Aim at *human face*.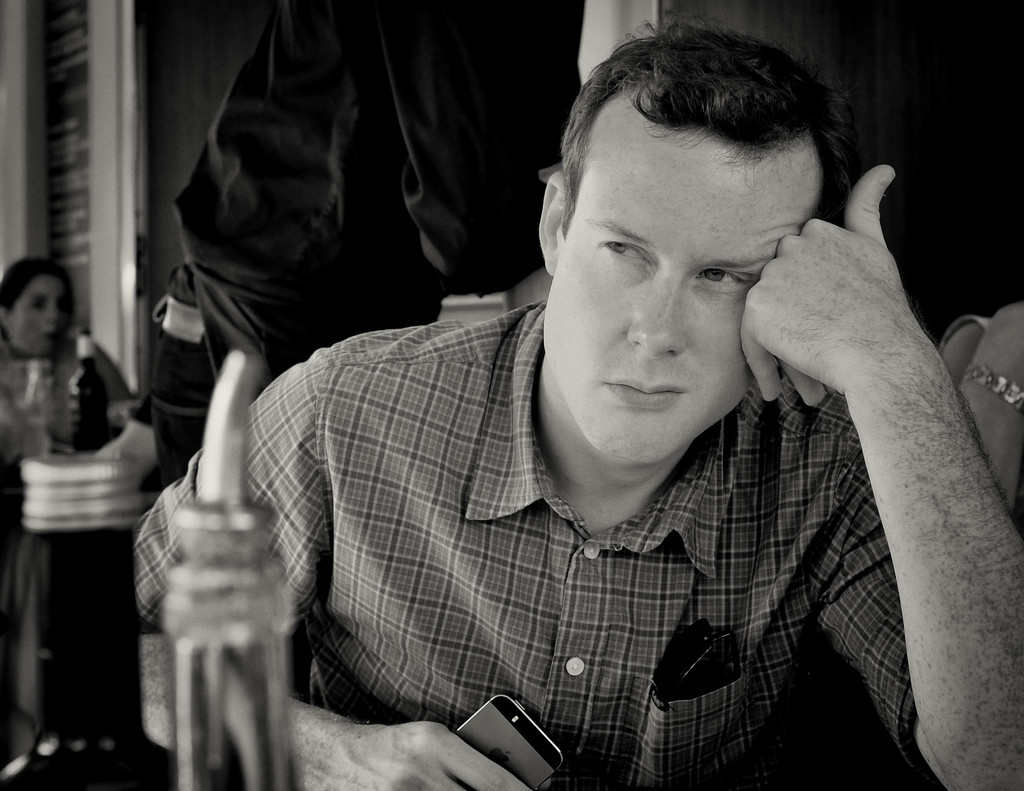
Aimed at [6,279,70,358].
